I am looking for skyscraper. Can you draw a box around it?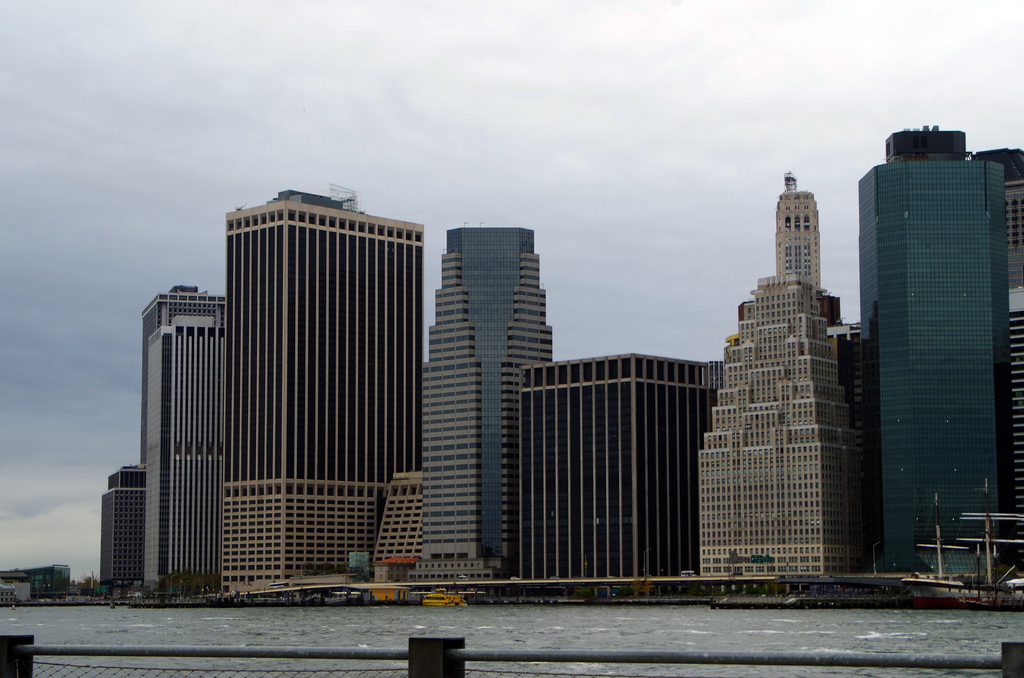
Sure, the bounding box is [976, 149, 1023, 586].
